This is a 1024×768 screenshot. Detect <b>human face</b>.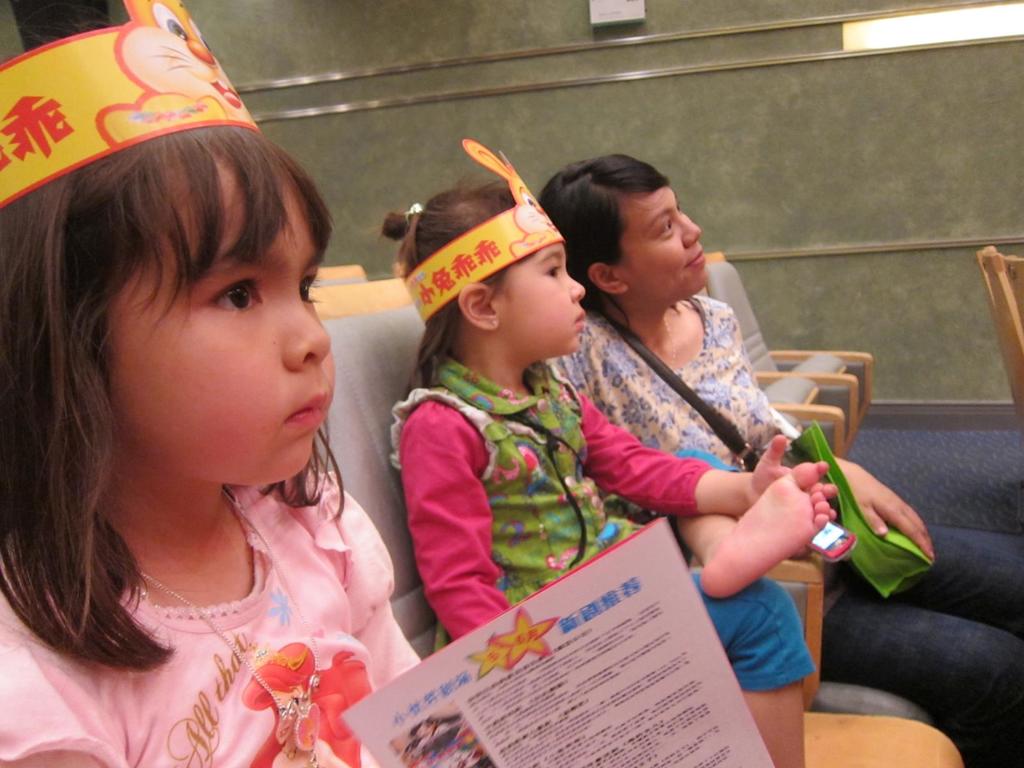
bbox=[102, 152, 338, 490].
